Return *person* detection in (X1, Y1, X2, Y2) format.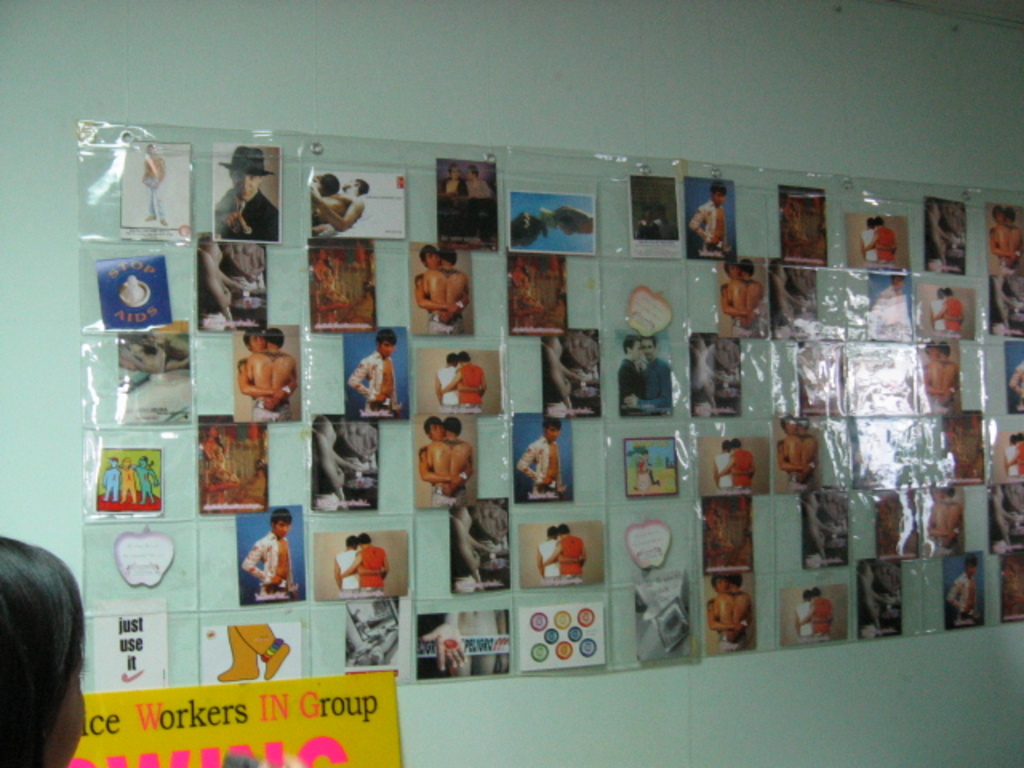
(312, 419, 360, 502).
